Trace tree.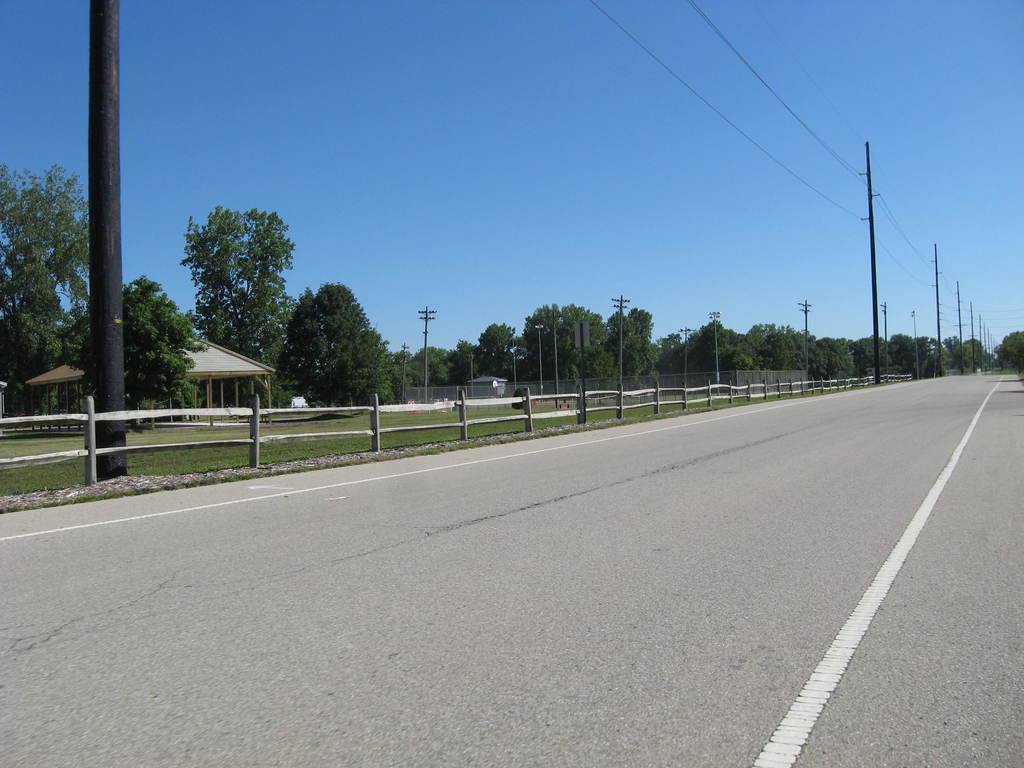
Traced to x1=480, y1=320, x2=520, y2=385.
